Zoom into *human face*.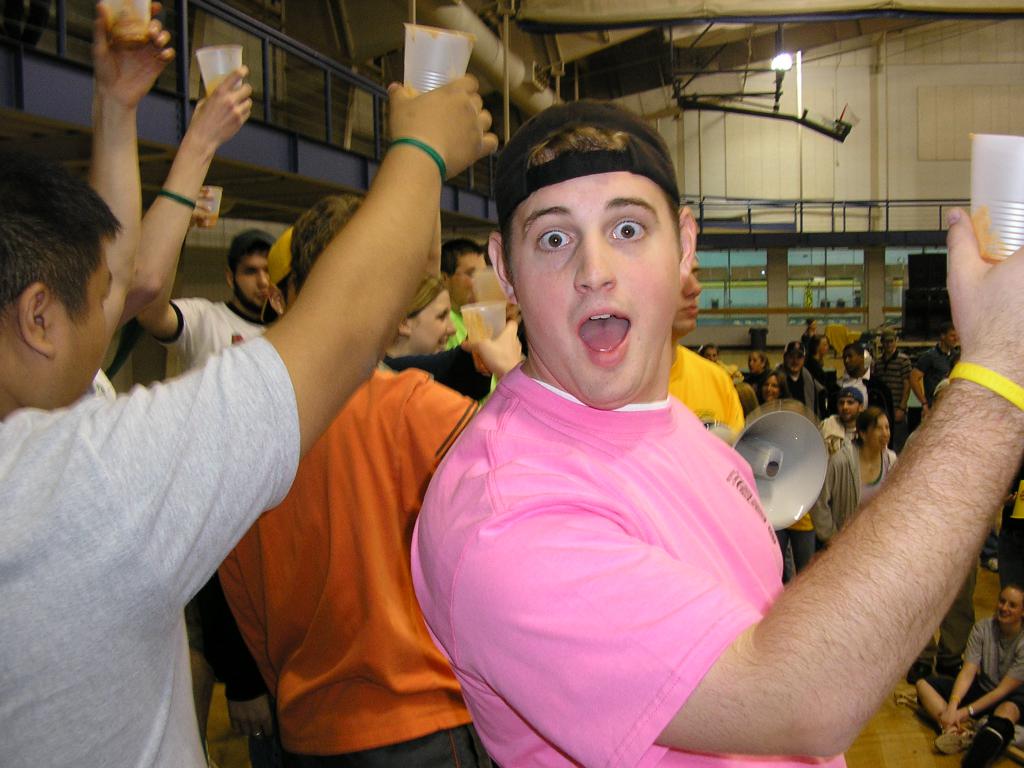
Zoom target: left=940, top=324, right=959, bottom=349.
